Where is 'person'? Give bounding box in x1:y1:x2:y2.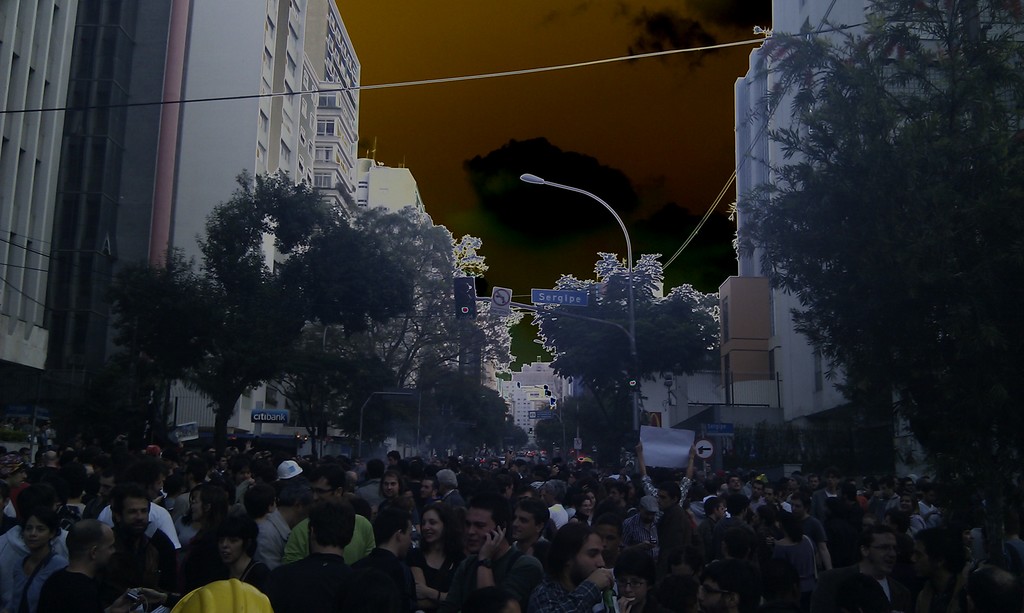
827:523:912:612.
